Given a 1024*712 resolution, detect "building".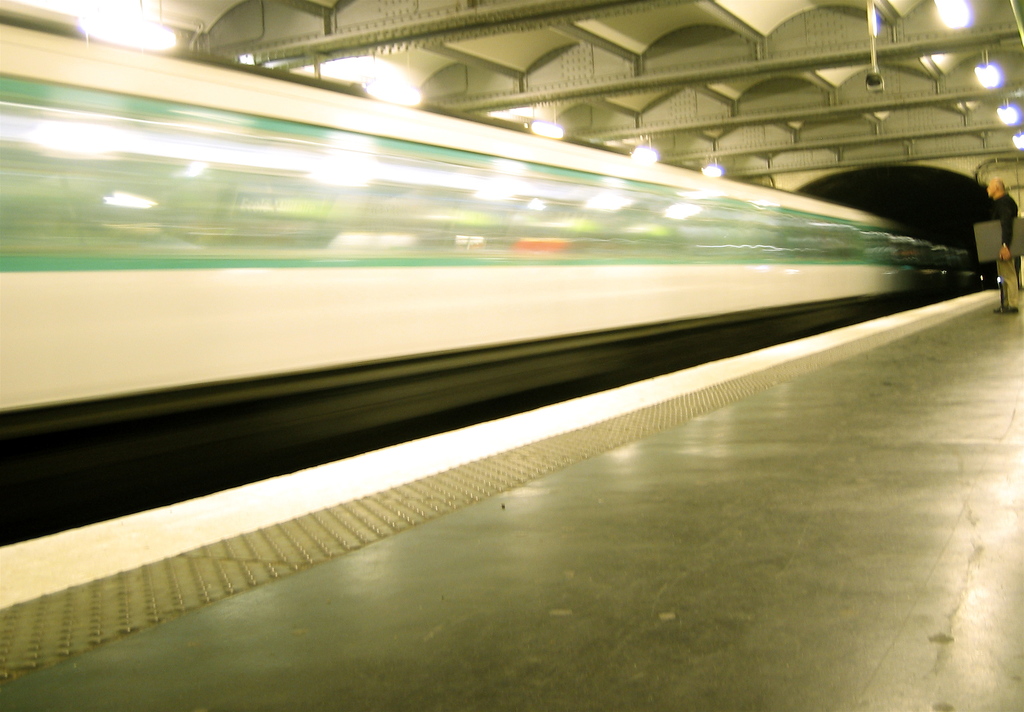
left=0, top=0, right=1023, bottom=711.
